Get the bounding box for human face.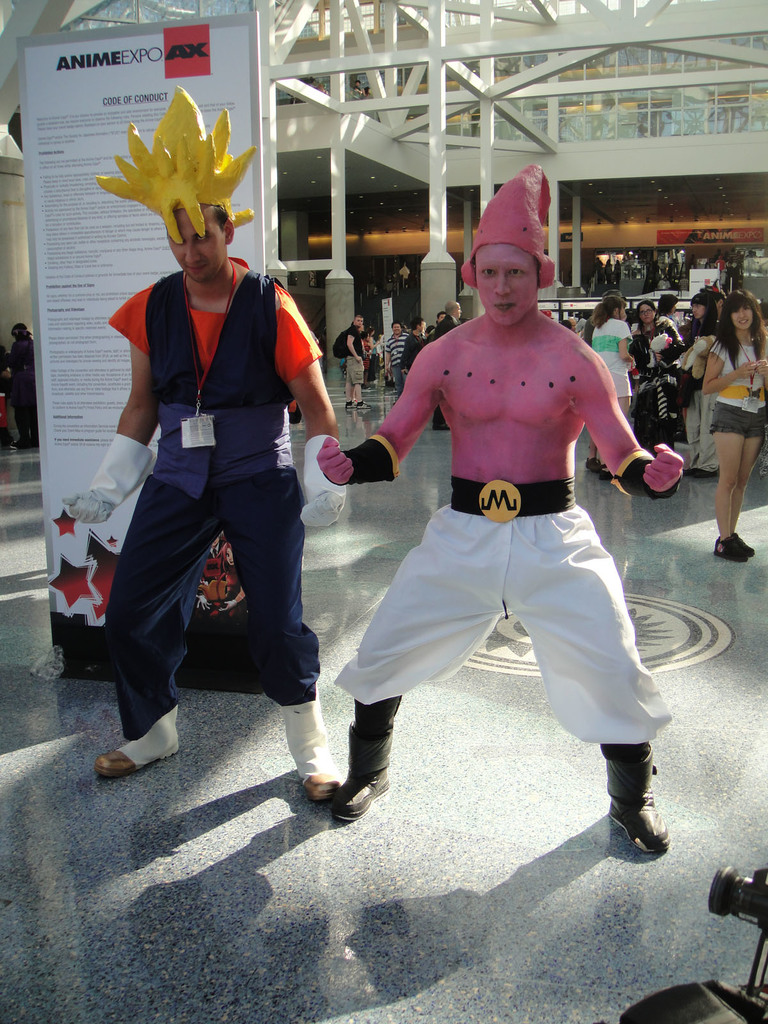
{"left": 732, "top": 307, "right": 758, "bottom": 326}.
